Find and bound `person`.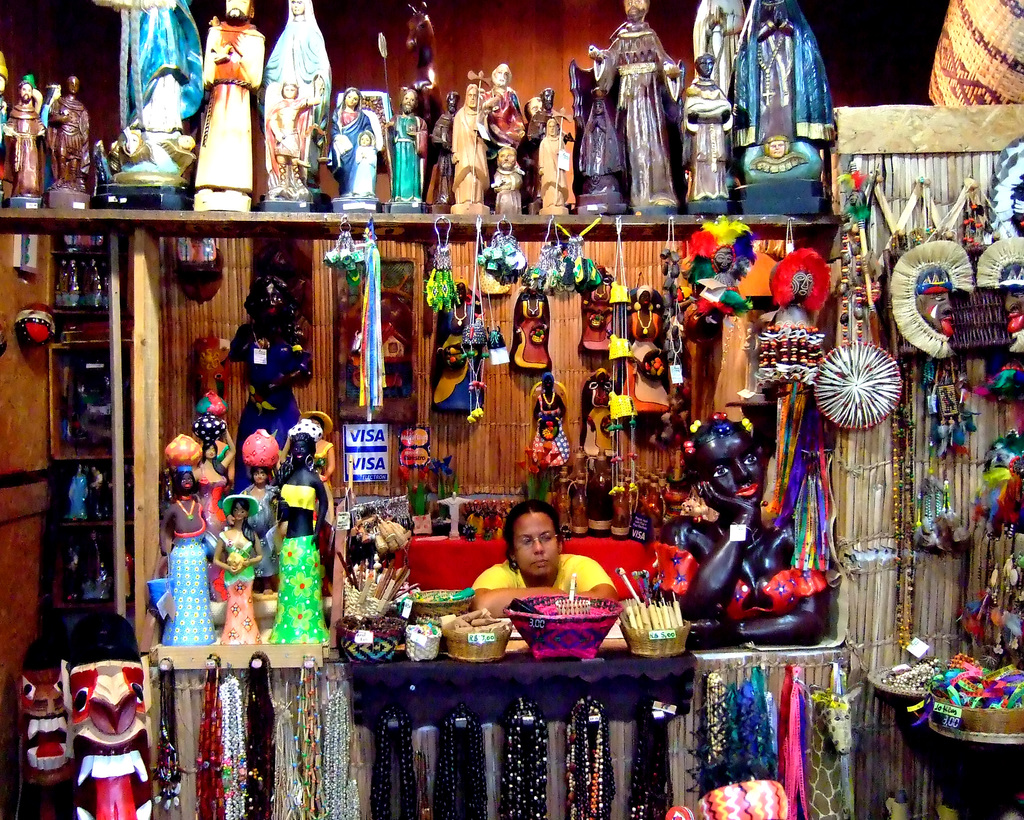
Bound: locate(186, 390, 228, 496).
